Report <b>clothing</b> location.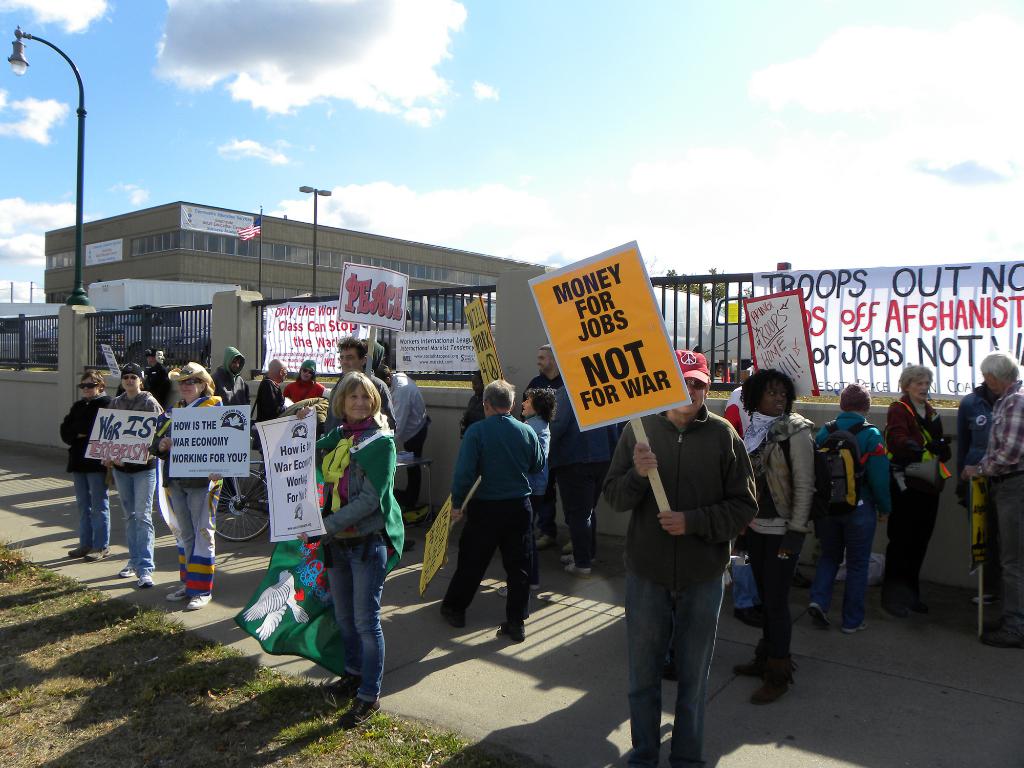
Report: {"left": 882, "top": 396, "right": 944, "bottom": 592}.
